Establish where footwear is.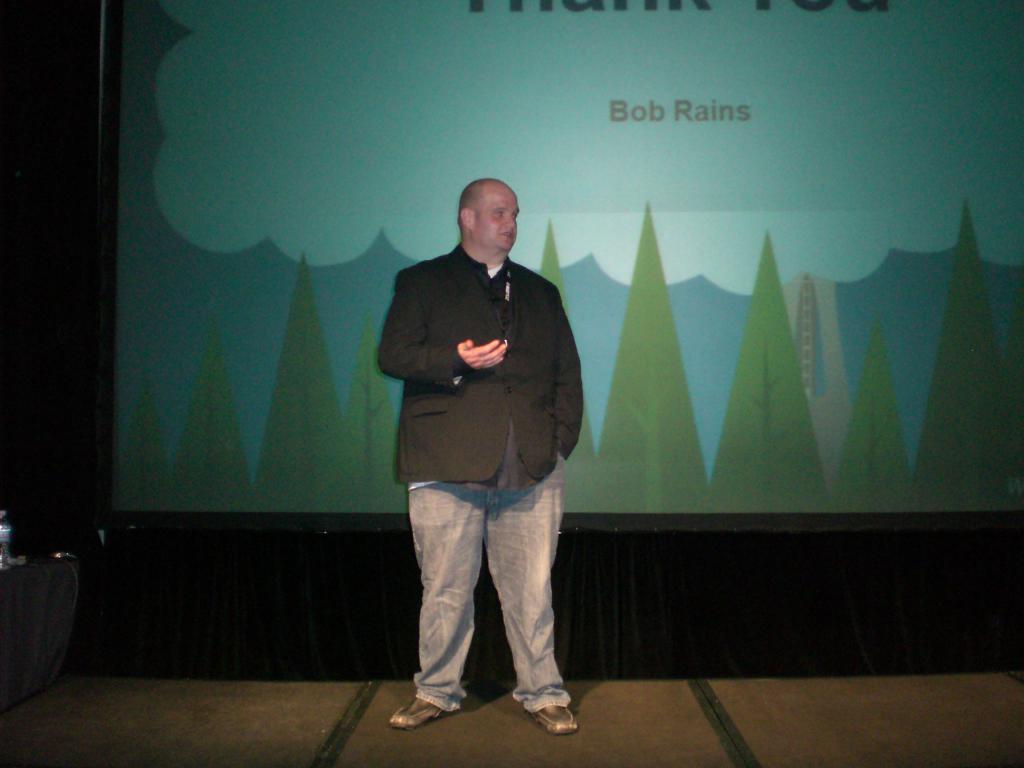
Established at box=[387, 699, 456, 729].
